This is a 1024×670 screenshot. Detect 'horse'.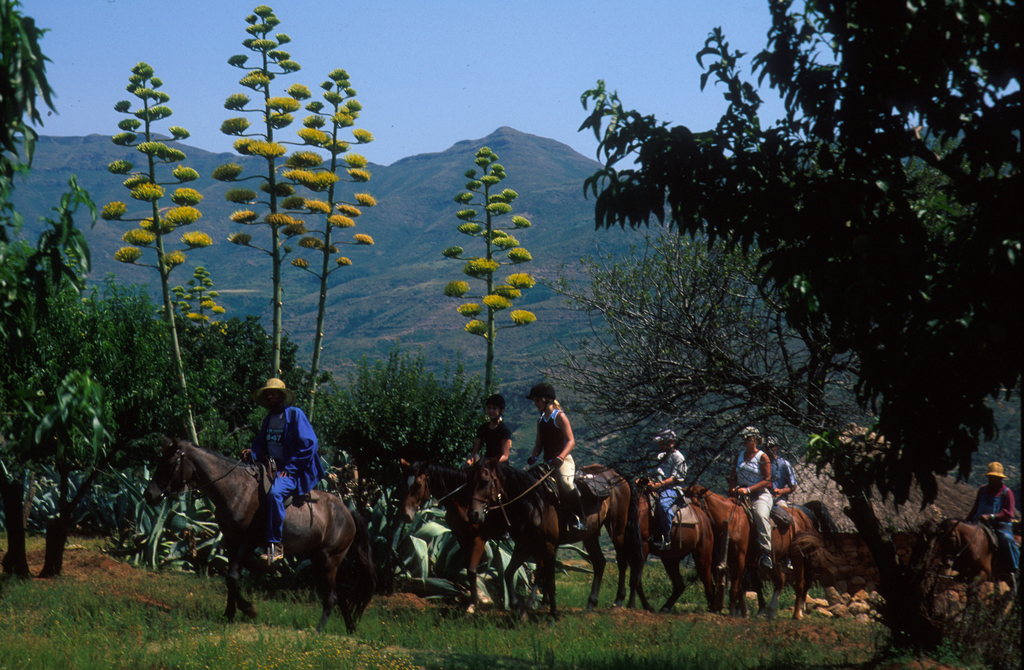
(x1=460, y1=456, x2=636, y2=625).
